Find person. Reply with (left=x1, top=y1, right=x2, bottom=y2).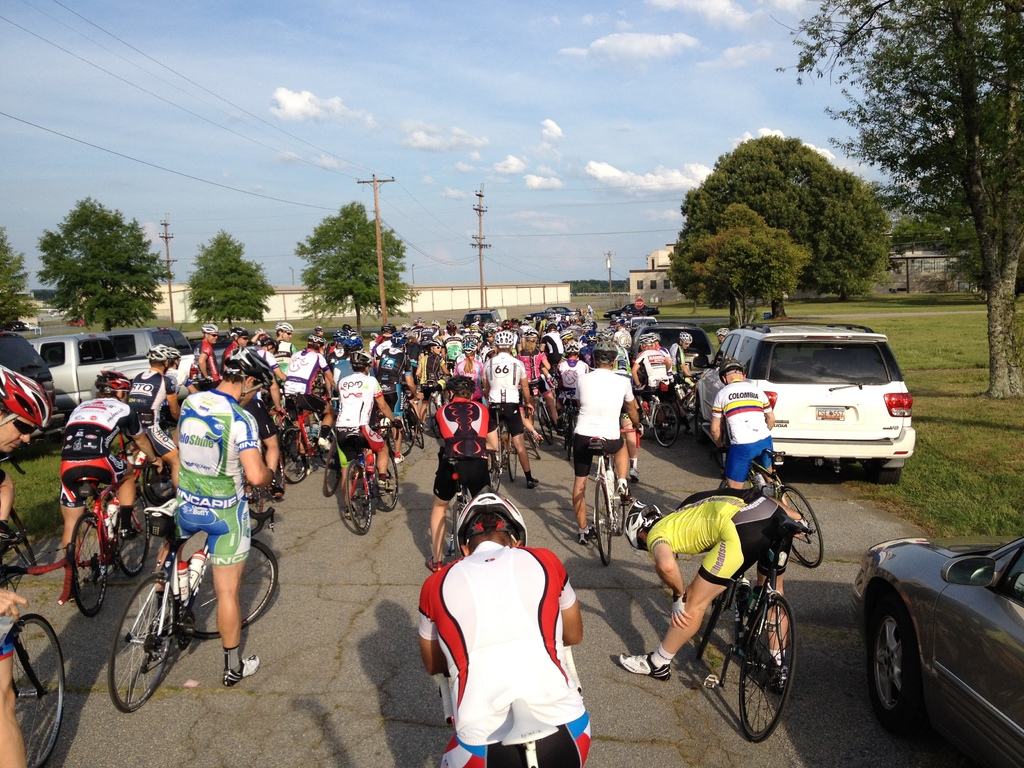
(left=52, top=375, right=138, bottom=593).
